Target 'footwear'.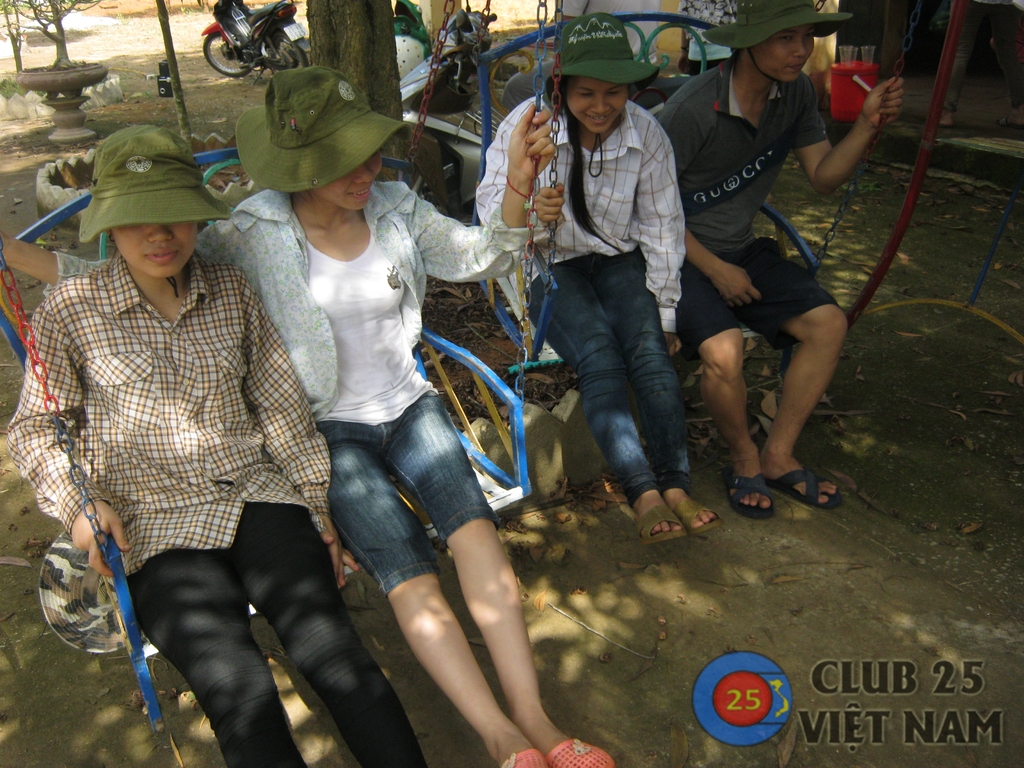
Target region: <region>764, 457, 847, 508</region>.
